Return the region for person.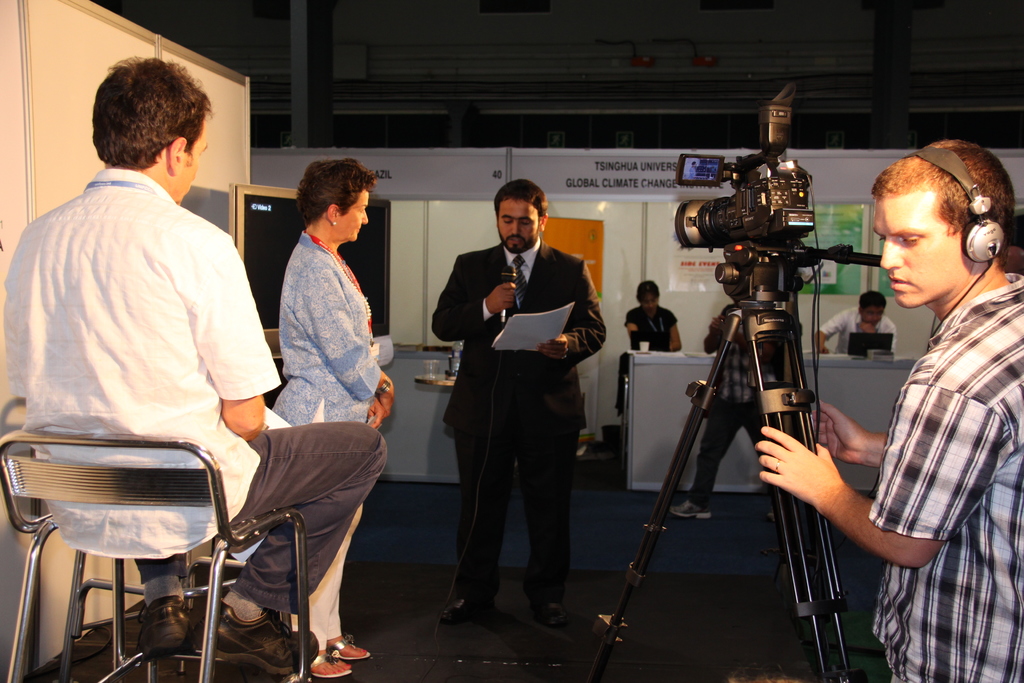
432, 177, 608, 621.
